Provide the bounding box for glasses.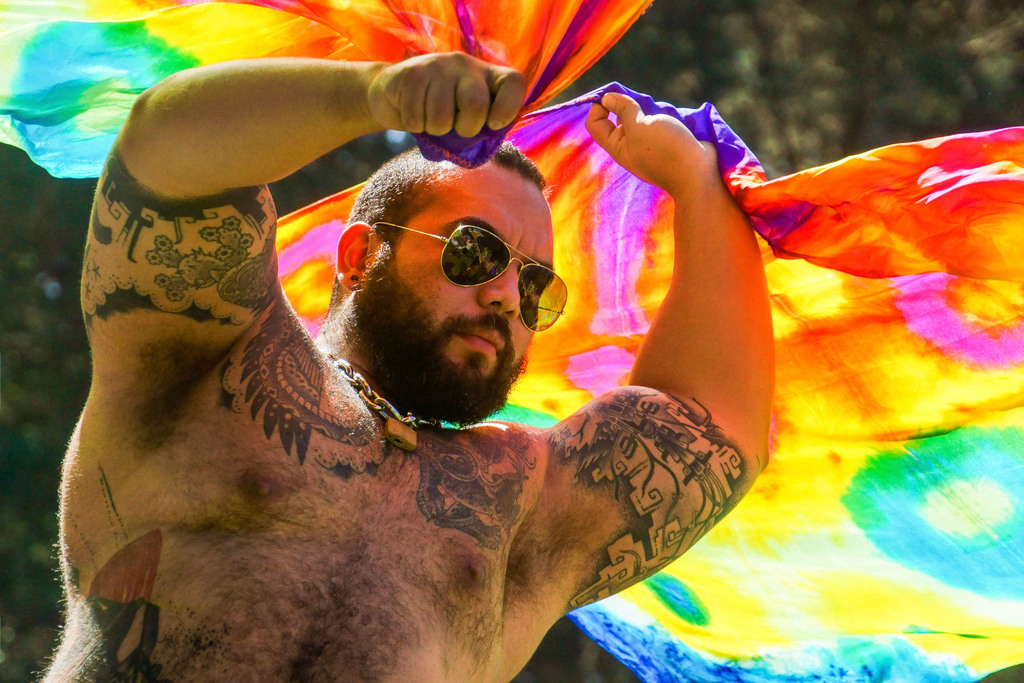
l=372, t=225, r=566, b=332.
